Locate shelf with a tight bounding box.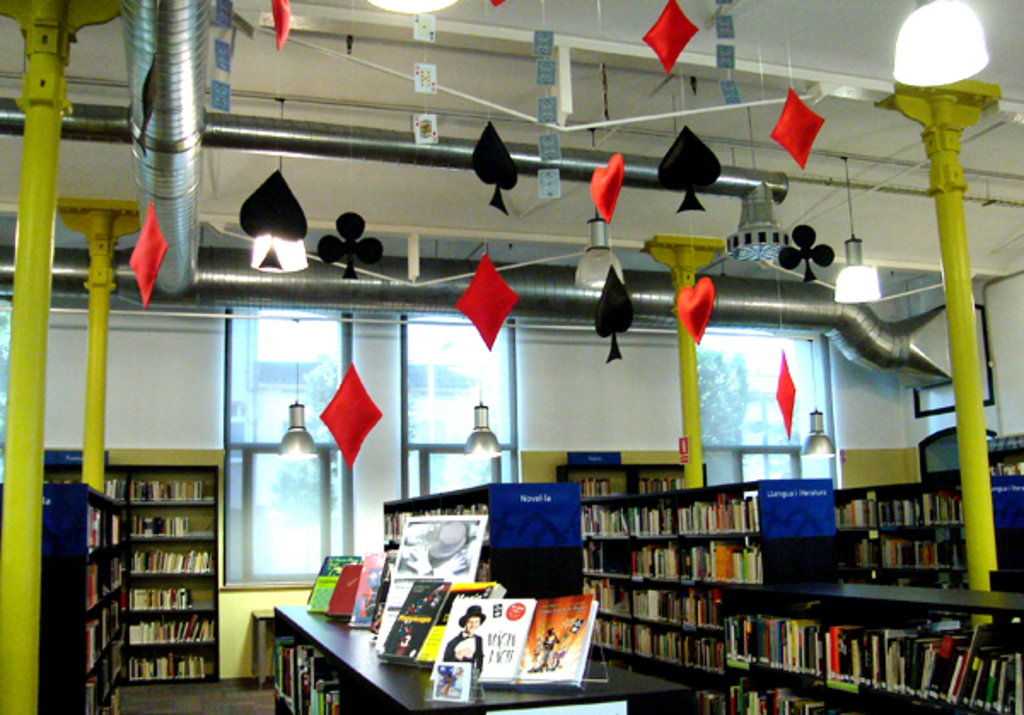
rect(997, 430, 1022, 478).
